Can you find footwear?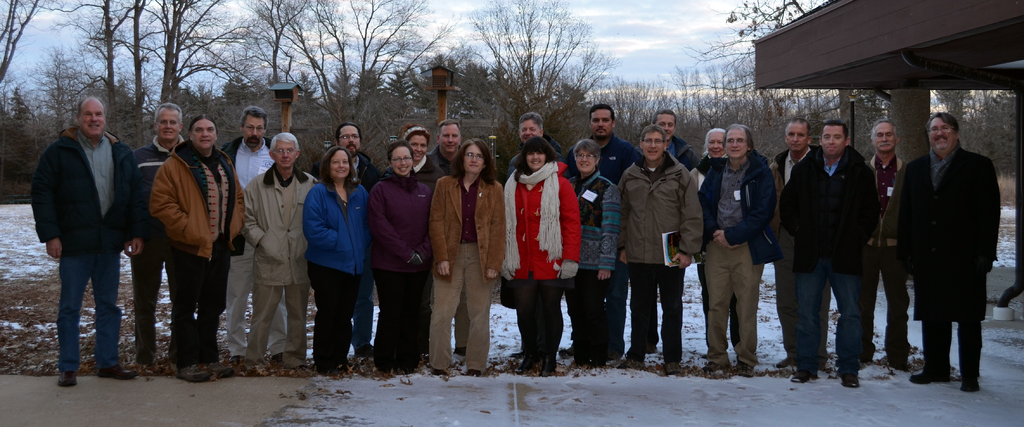
Yes, bounding box: <bbox>557, 345, 575, 360</bbox>.
